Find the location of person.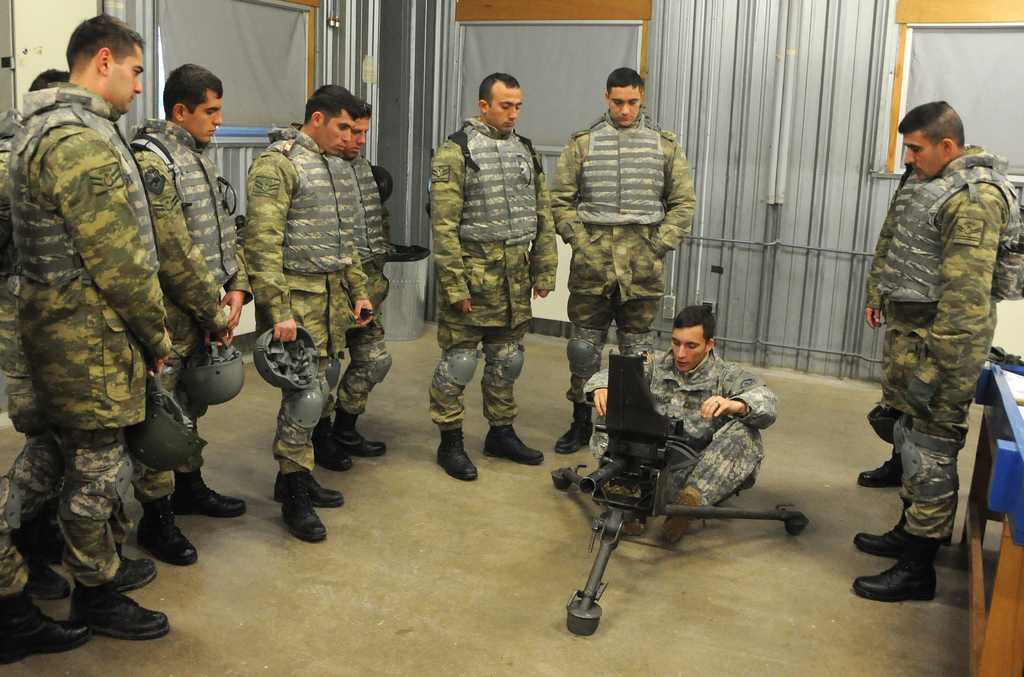
Location: x1=416 y1=69 x2=548 y2=518.
